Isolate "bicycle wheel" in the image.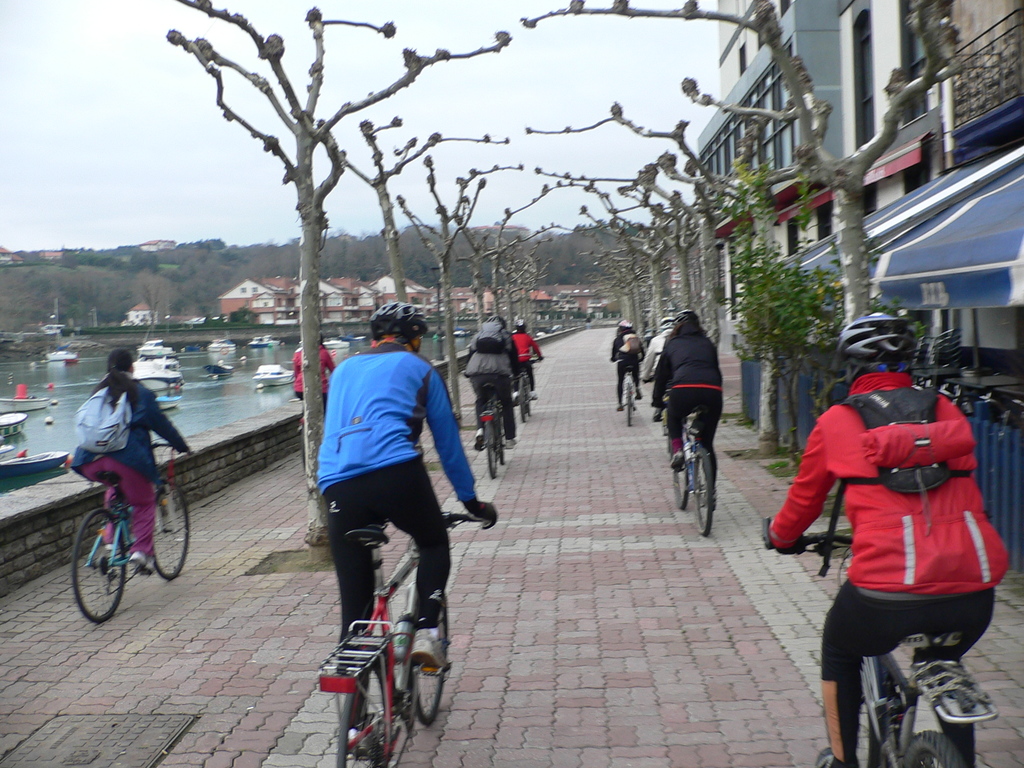
Isolated region: (left=70, top=509, right=128, bottom=623).
